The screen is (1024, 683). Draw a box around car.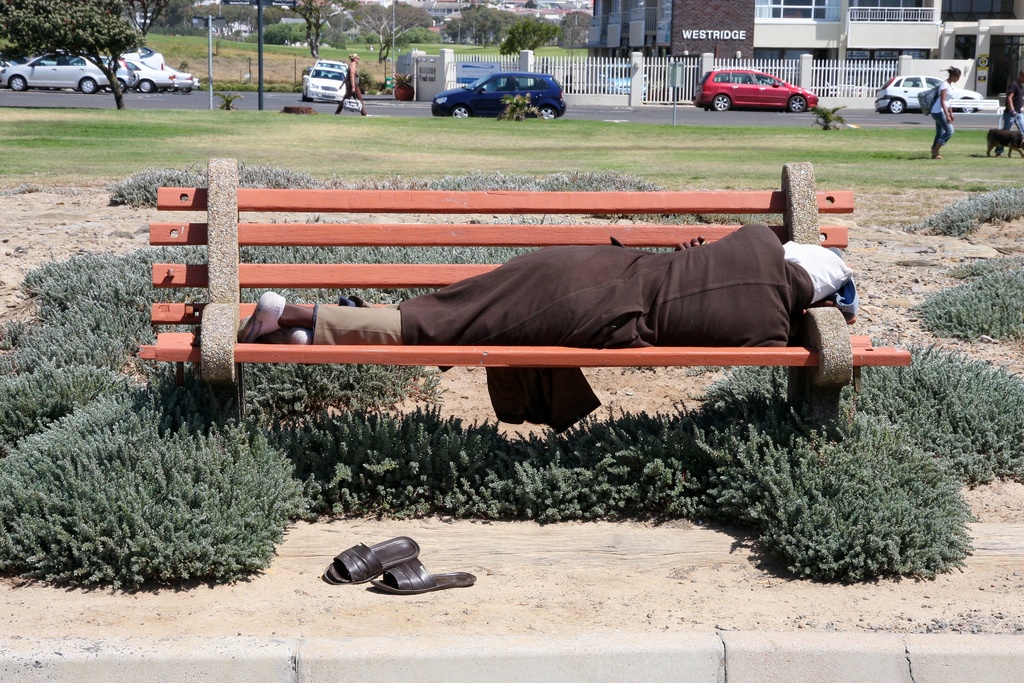
<region>692, 64, 816, 110</region>.
